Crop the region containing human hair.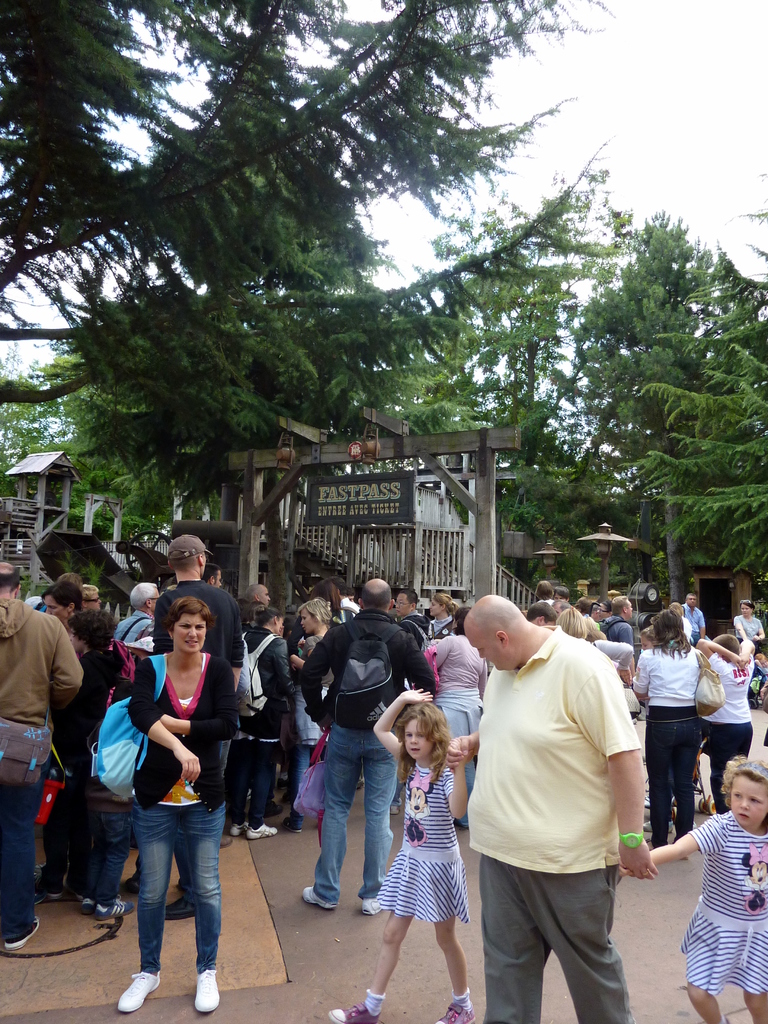
Crop region: (x1=171, y1=600, x2=209, y2=633).
